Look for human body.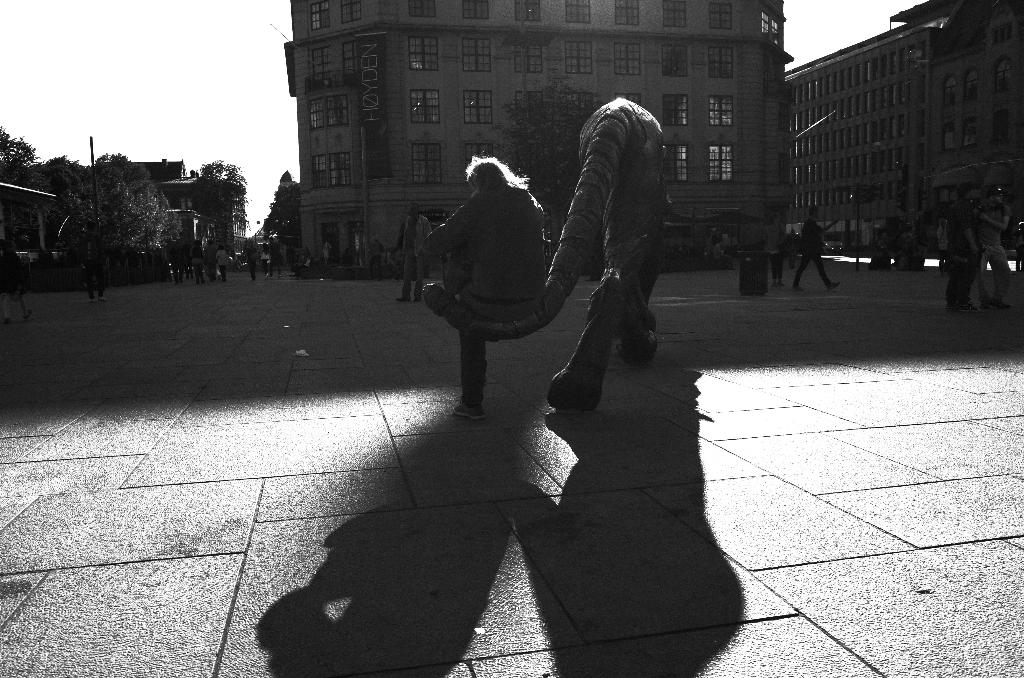
Found: [x1=417, y1=140, x2=583, y2=408].
